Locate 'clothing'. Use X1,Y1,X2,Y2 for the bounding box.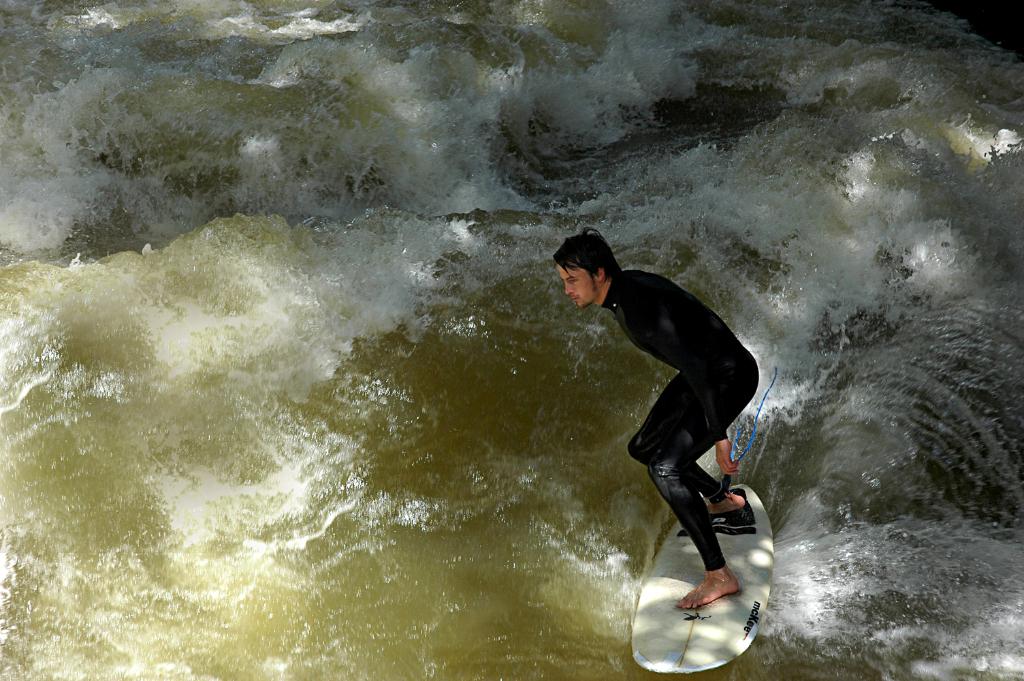
604,265,759,566.
